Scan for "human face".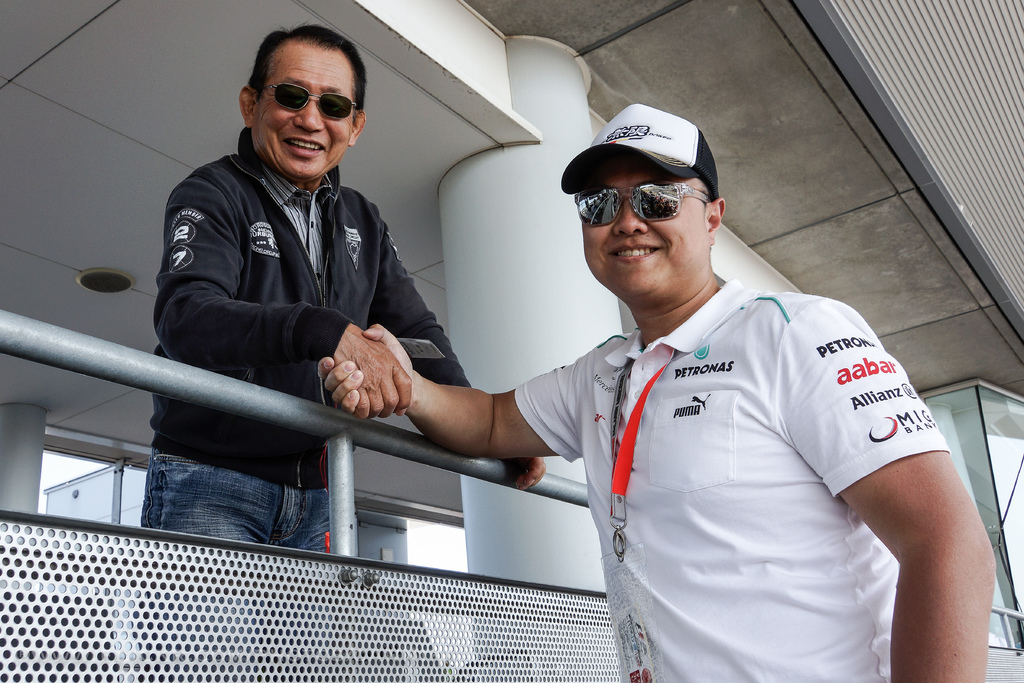
Scan result: [249,45,356,186].
